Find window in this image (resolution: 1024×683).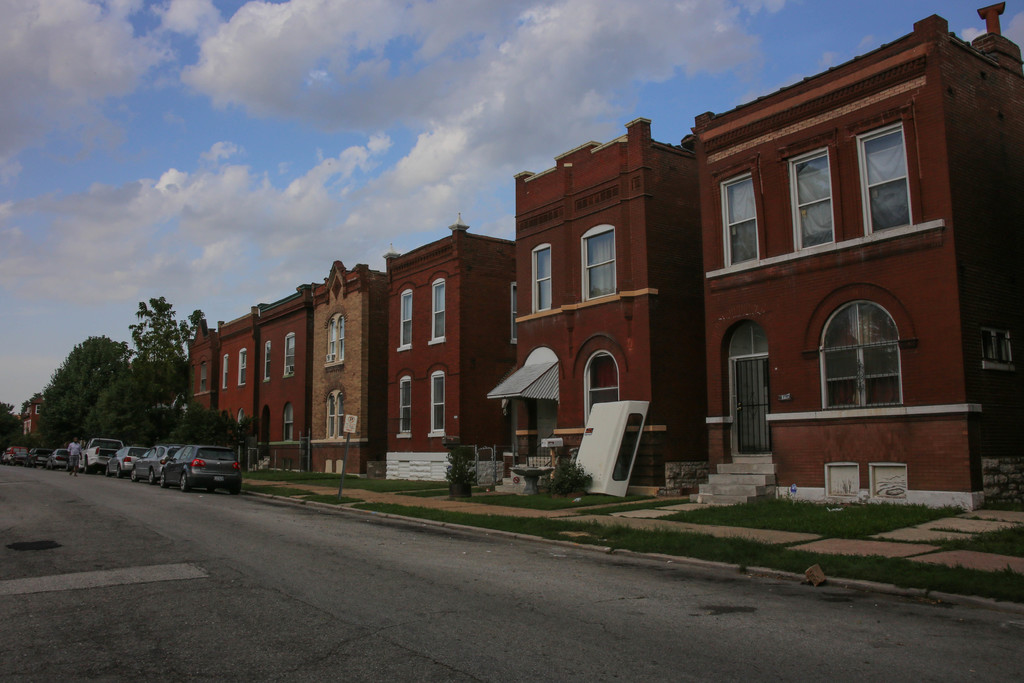
BBox(237, 411, 243, 424).
